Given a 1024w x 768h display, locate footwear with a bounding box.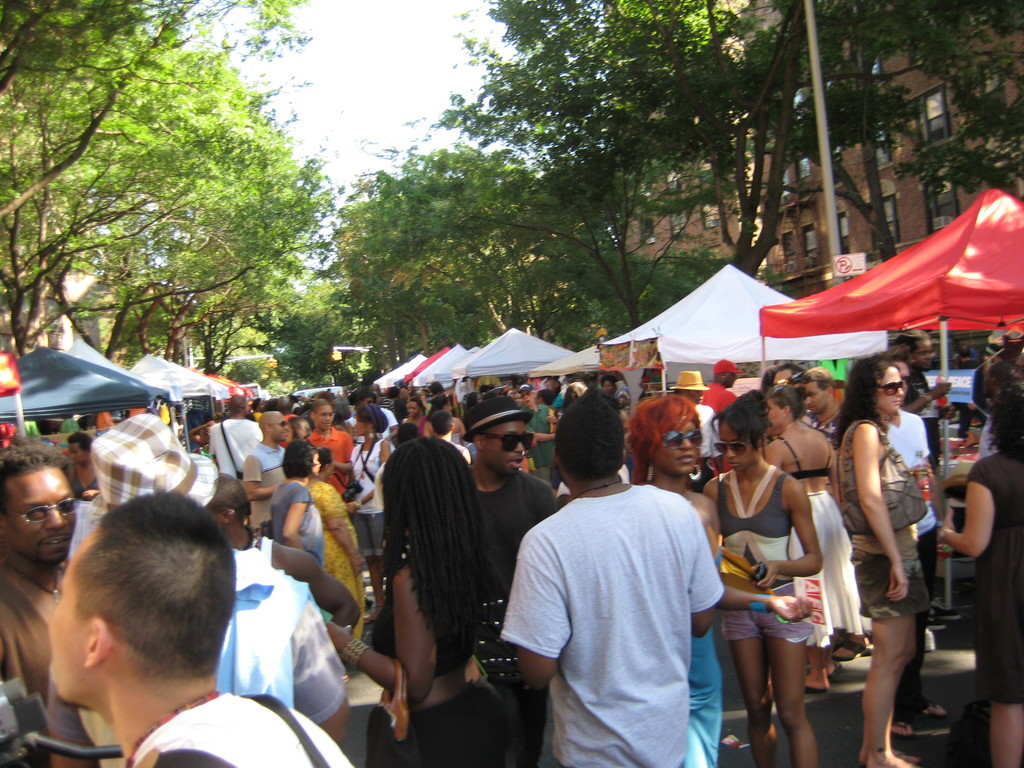
Located: <bbox>936, 599, 959, 620</bbox>.
